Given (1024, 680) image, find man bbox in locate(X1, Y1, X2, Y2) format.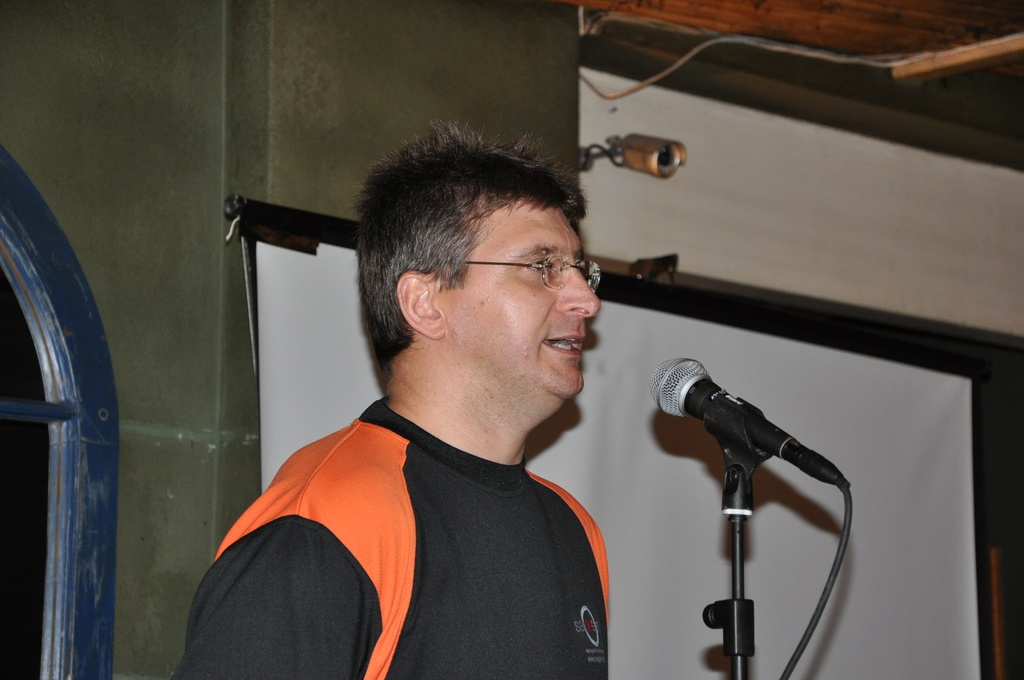
locate(180, 117, 610, 679).
